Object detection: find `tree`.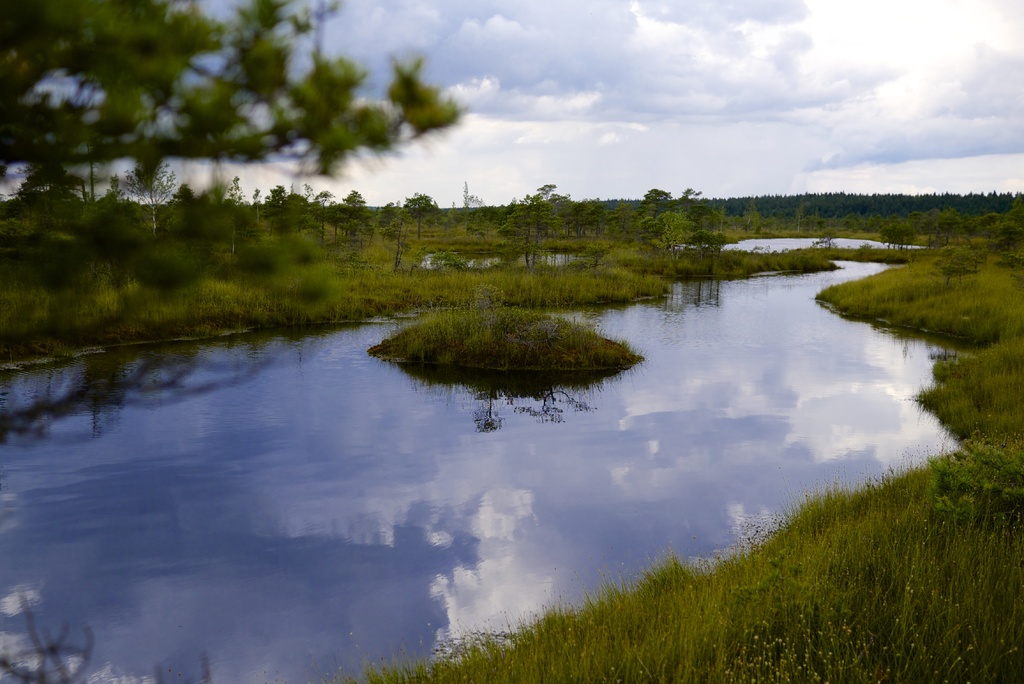
[634,190,716,272].
